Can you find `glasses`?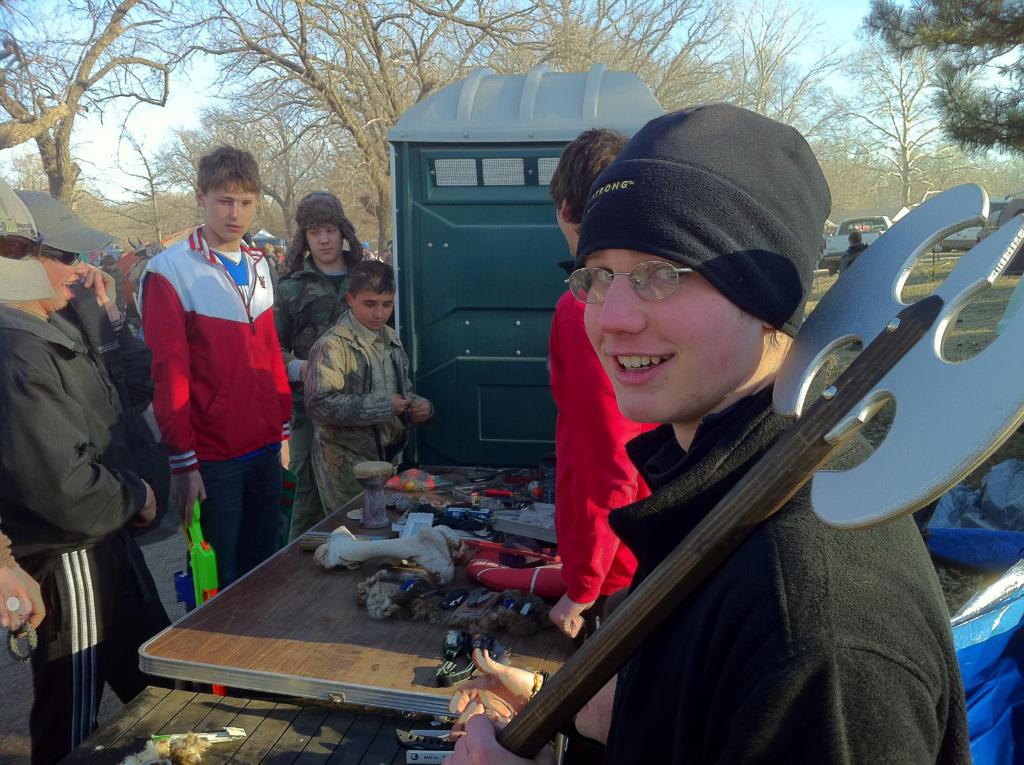
Yes, bounding box: l=563, t=257, r=698, b=307.
